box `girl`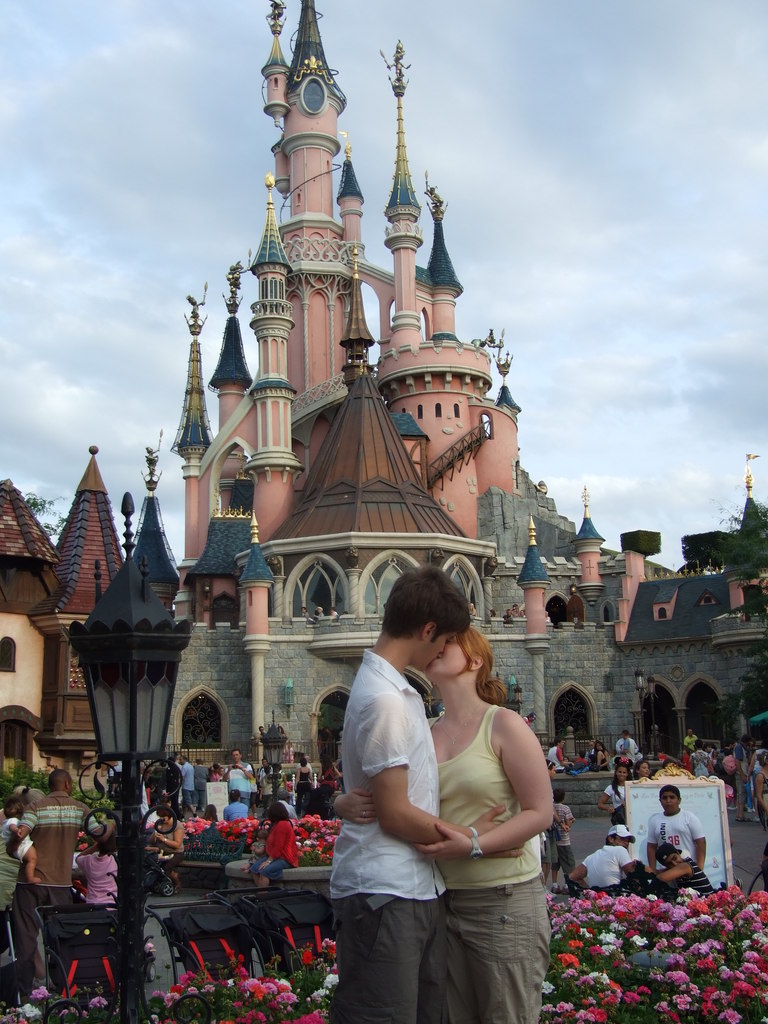
x1=4 y1=796 x2=37 y2=891
